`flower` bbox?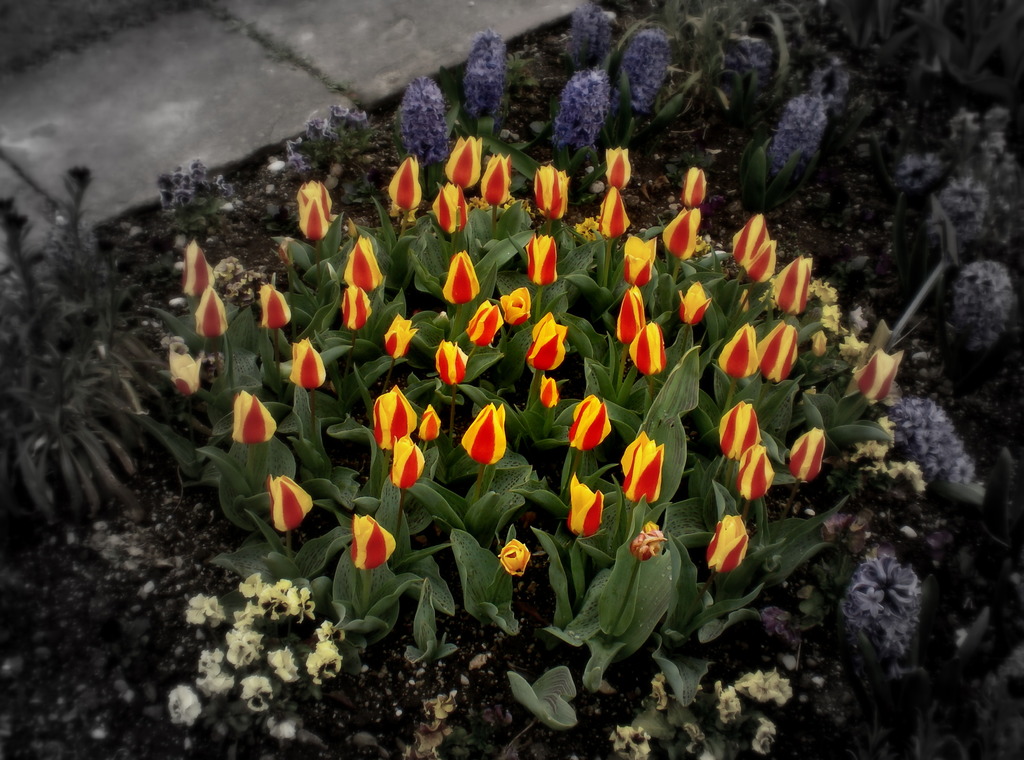
566,395,612,454
